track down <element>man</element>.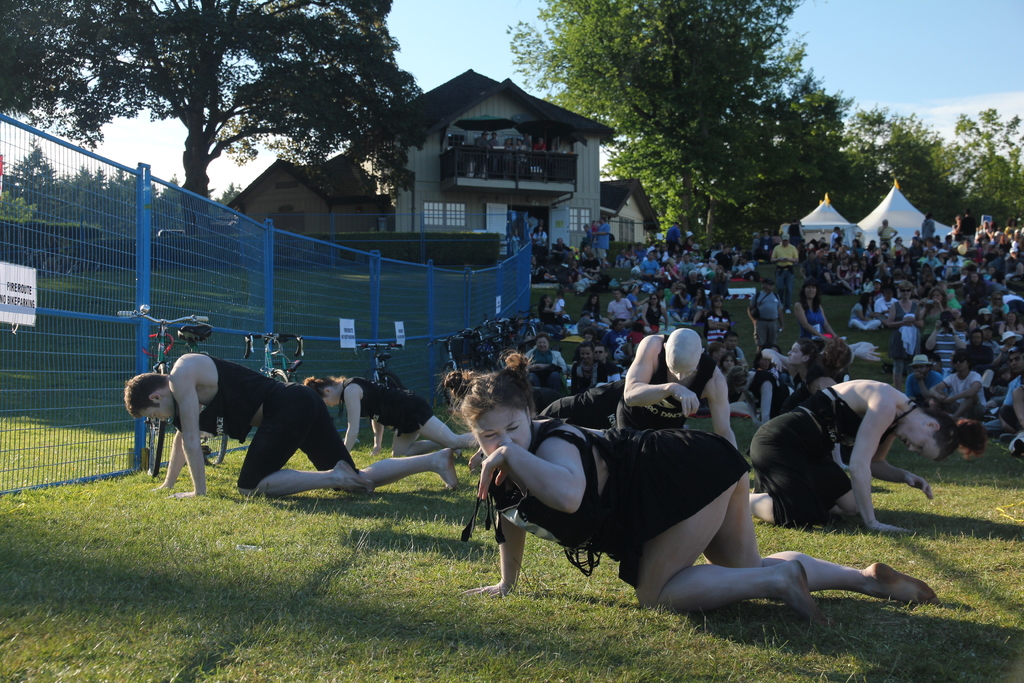
Tracked to <bbox>607, 292, 635, 320</bbox>.
